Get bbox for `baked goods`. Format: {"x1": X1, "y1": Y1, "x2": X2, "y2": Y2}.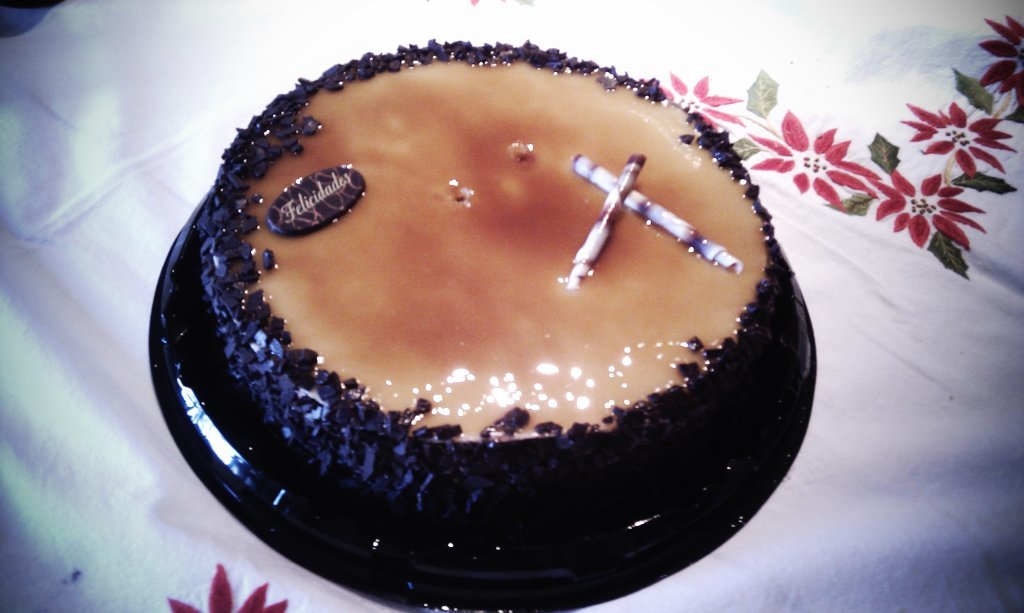
{"x1": 152, "y1": 27, "x2": 796, "y2": 558}.
